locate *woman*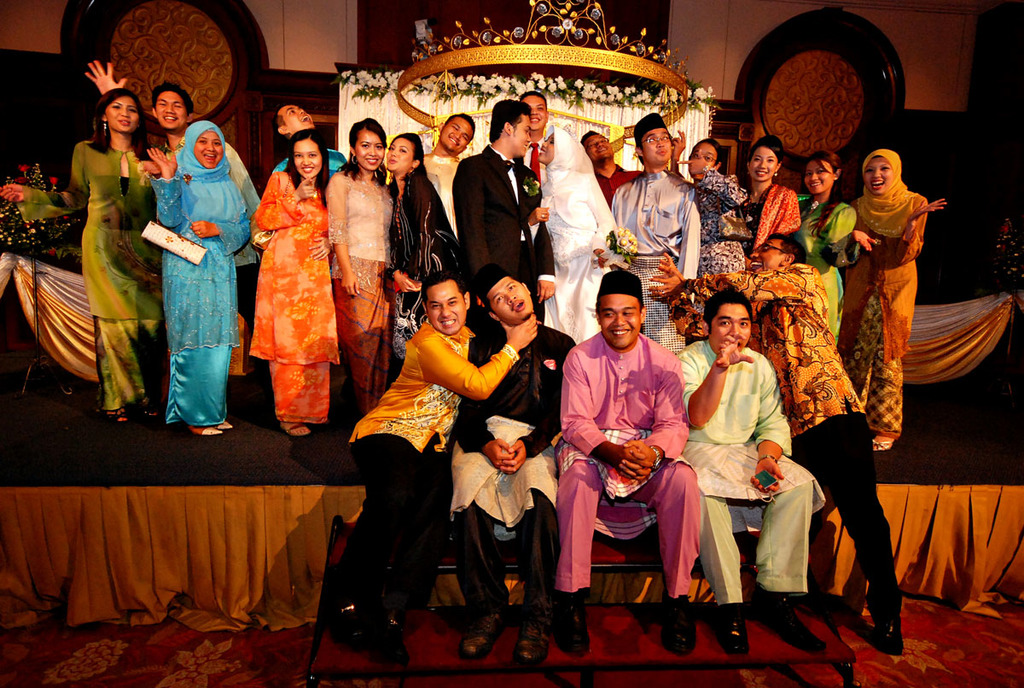
locate(745, 135, 807, 277)
